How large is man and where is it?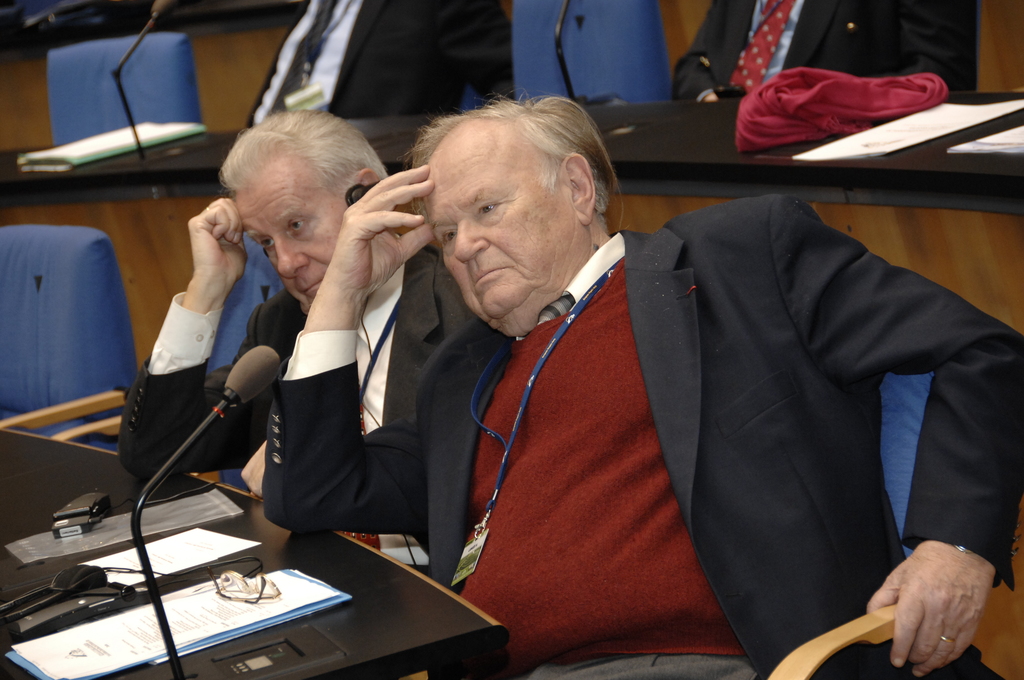
Bounding box: {"left": 240, "top": 0, "right": 510, "bottom": 131}.
